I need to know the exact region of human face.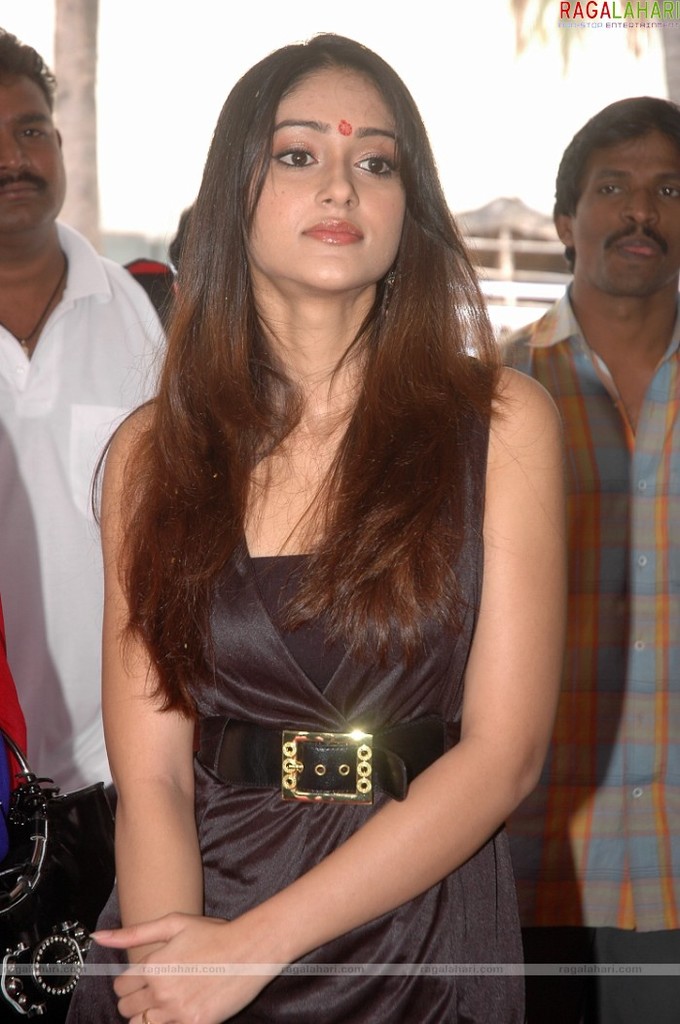
Region: left=0, top=78, right=69, bottom=241.
